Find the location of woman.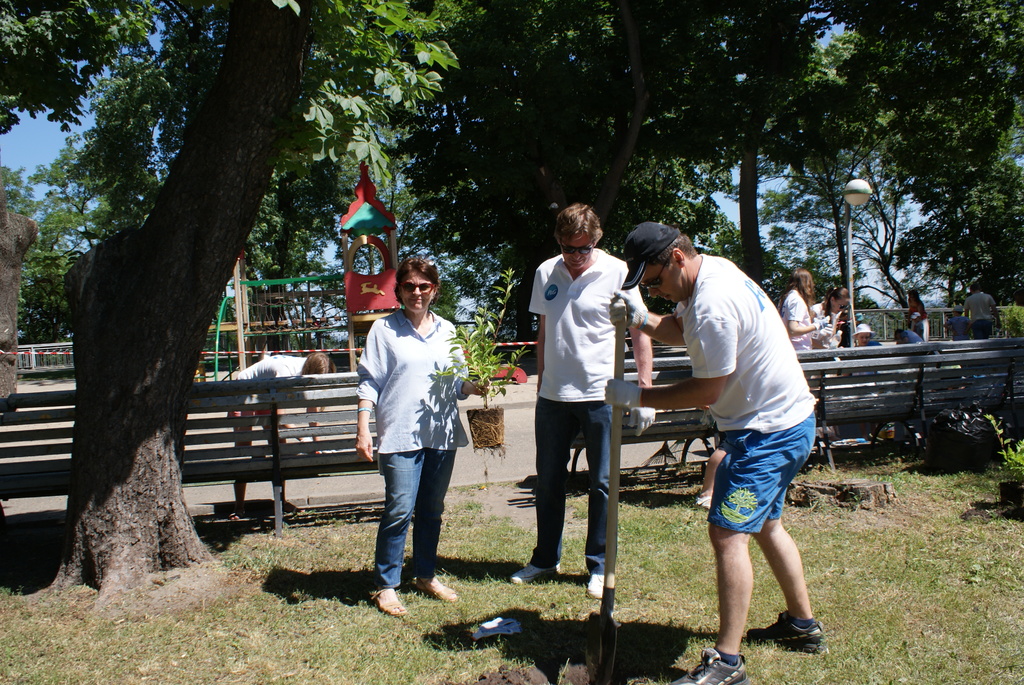
Location: [353,258,471,607].
